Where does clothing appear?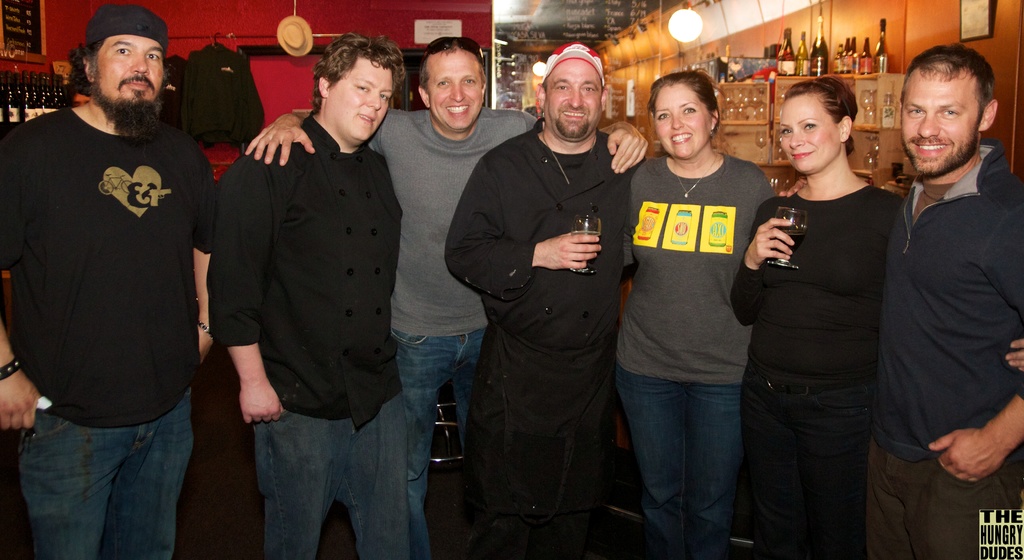
Appears at x1=8, y1=37, x2=206, y2=497.
